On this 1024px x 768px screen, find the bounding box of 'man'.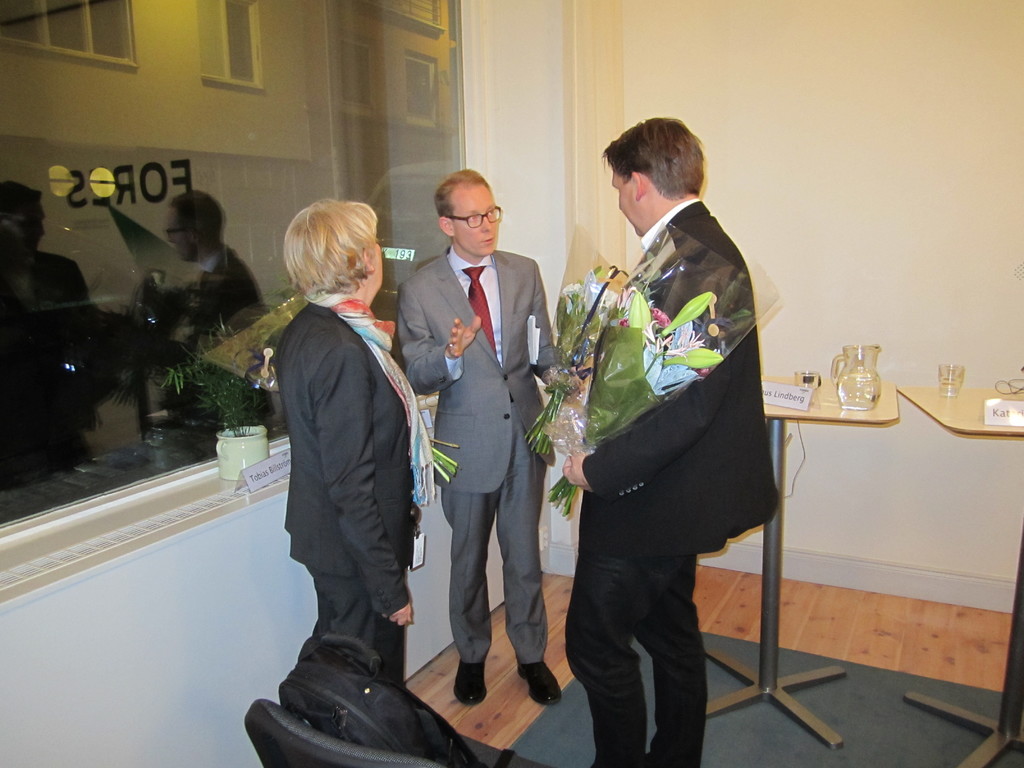
Bounding box: <box>288,197,432,689</box>.
